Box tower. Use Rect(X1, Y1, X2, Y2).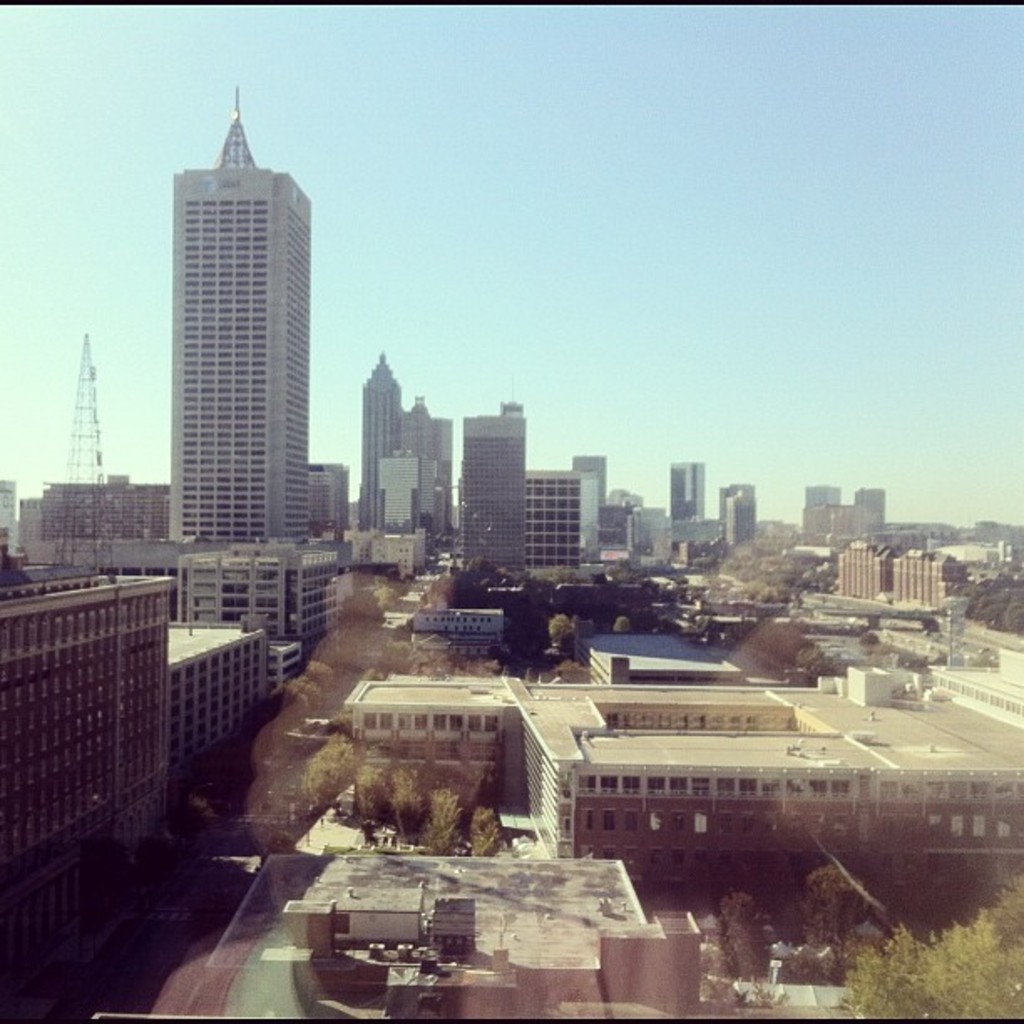
Rect(457, 375, 529, 586).
